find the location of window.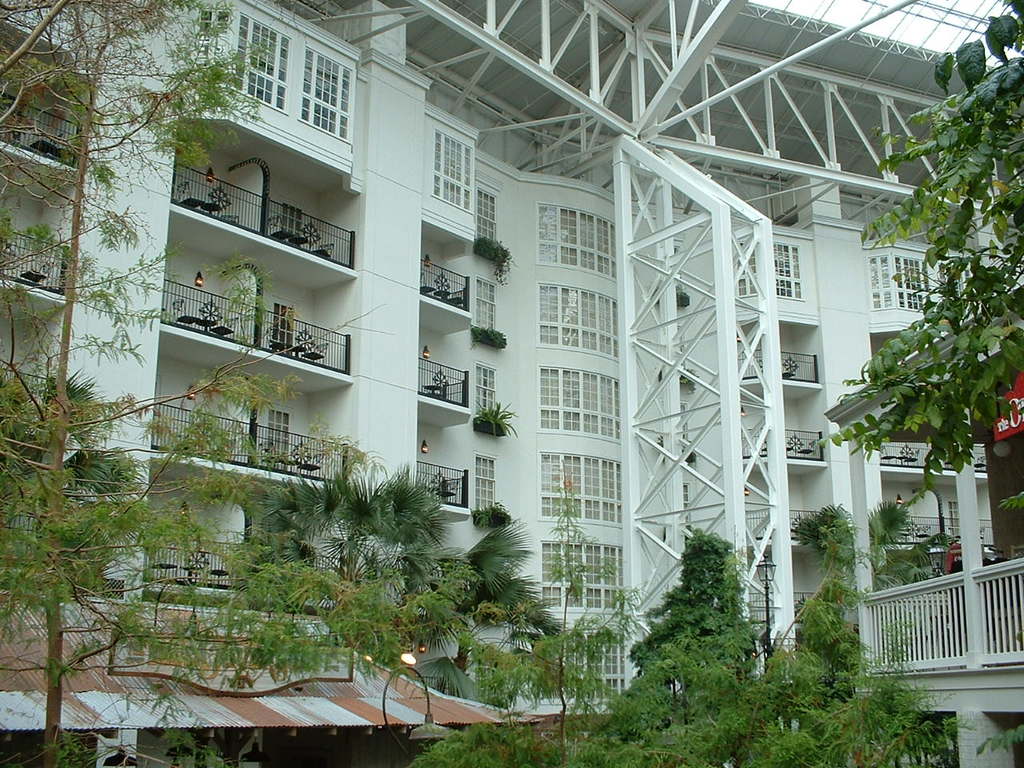
Location: <region>228, 13, 292, 109</region>.
